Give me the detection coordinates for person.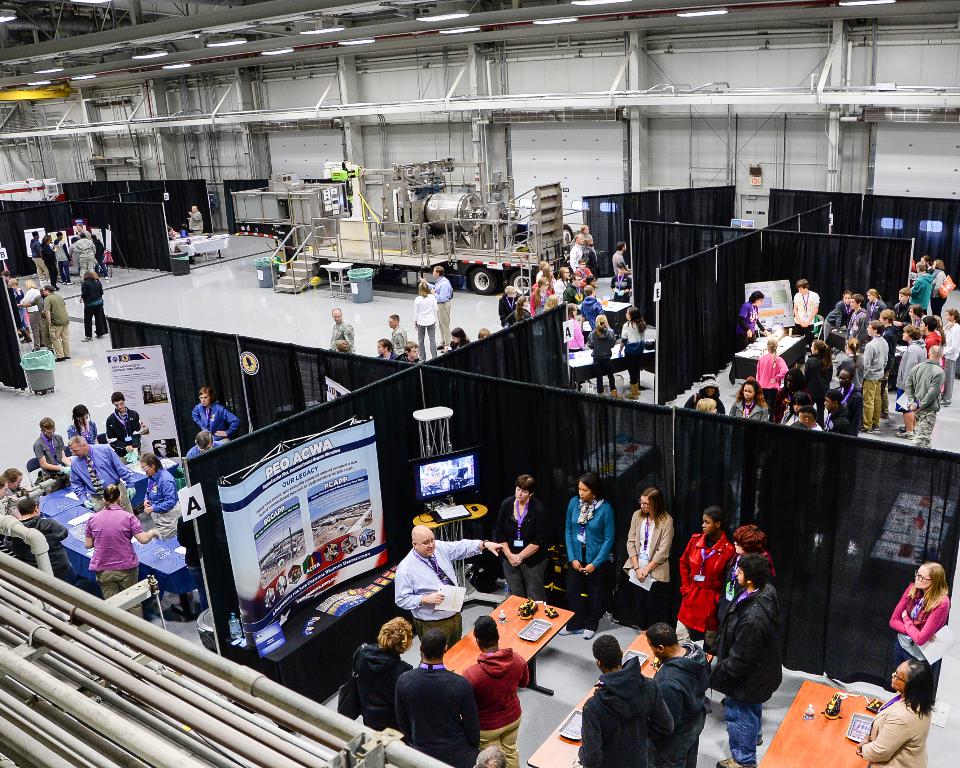
locate(142, 451, 184, 542).
